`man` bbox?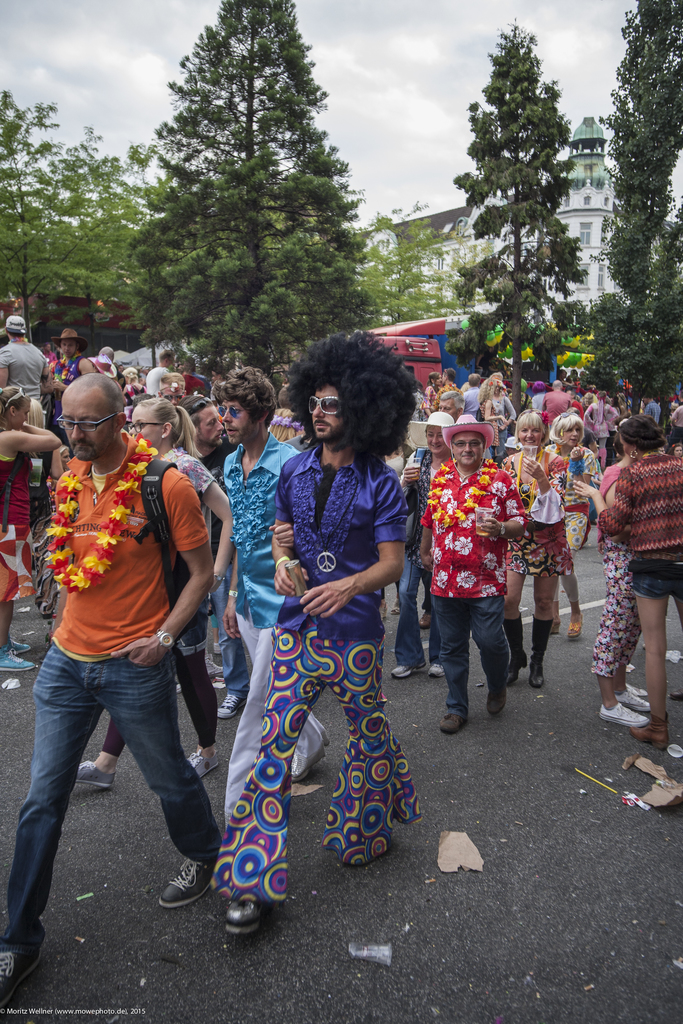
539:381:569:424
